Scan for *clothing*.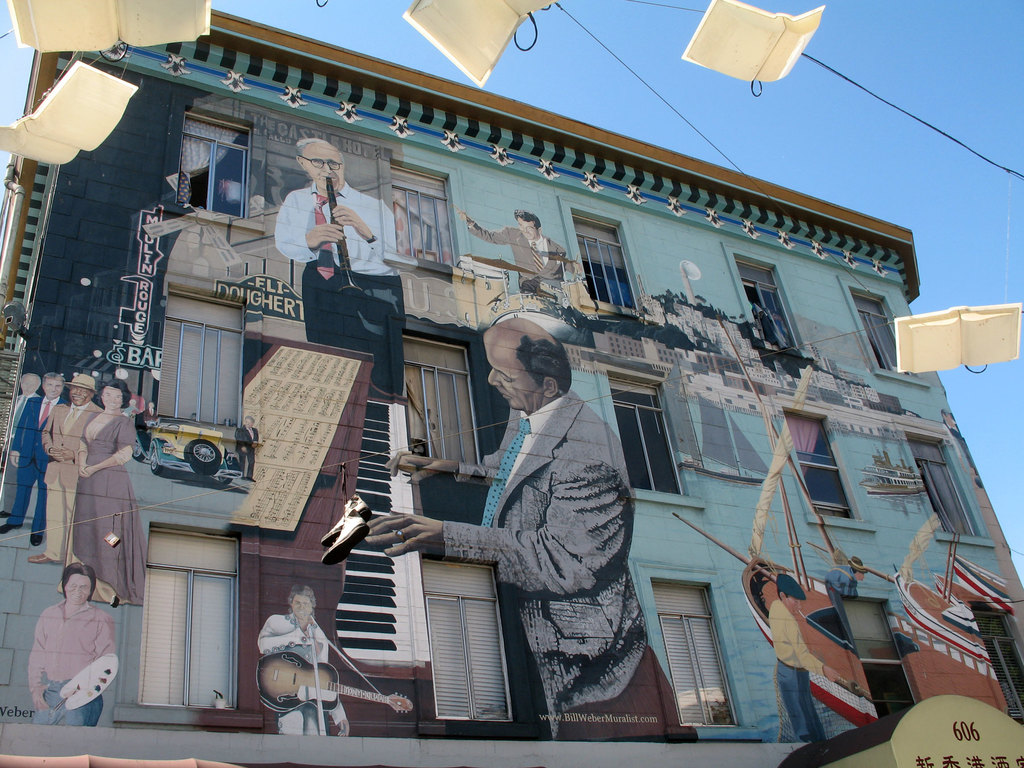
Scan result: <bbox>58, 415, 147, 611</bbox>.
